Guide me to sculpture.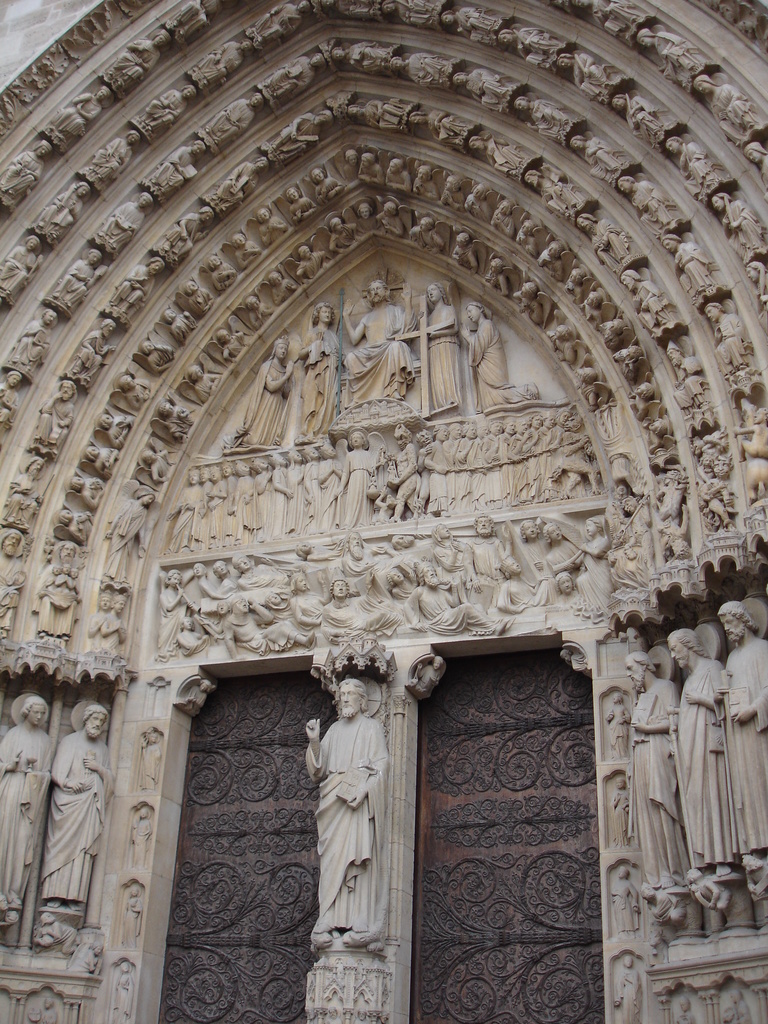
Guidance: [285,287,340,451].
